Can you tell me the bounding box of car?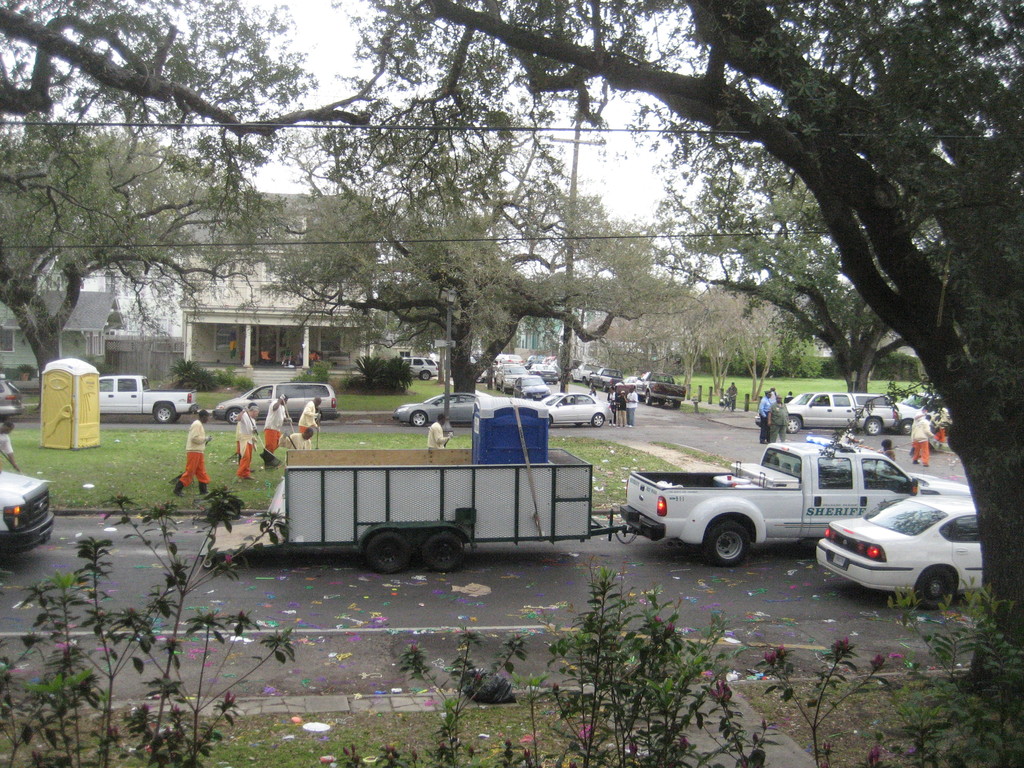
region(214, 380, 334, 424).
